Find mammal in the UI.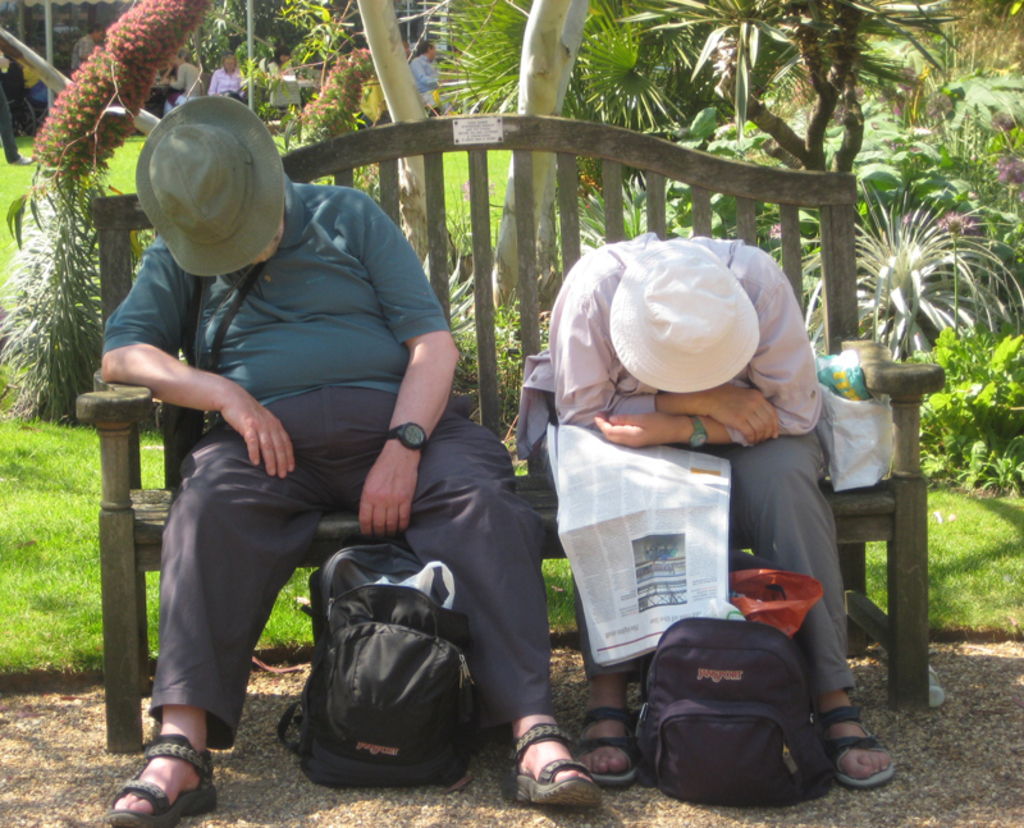
UI element at <bbox>211, 54, 248, 91</bbox>.
